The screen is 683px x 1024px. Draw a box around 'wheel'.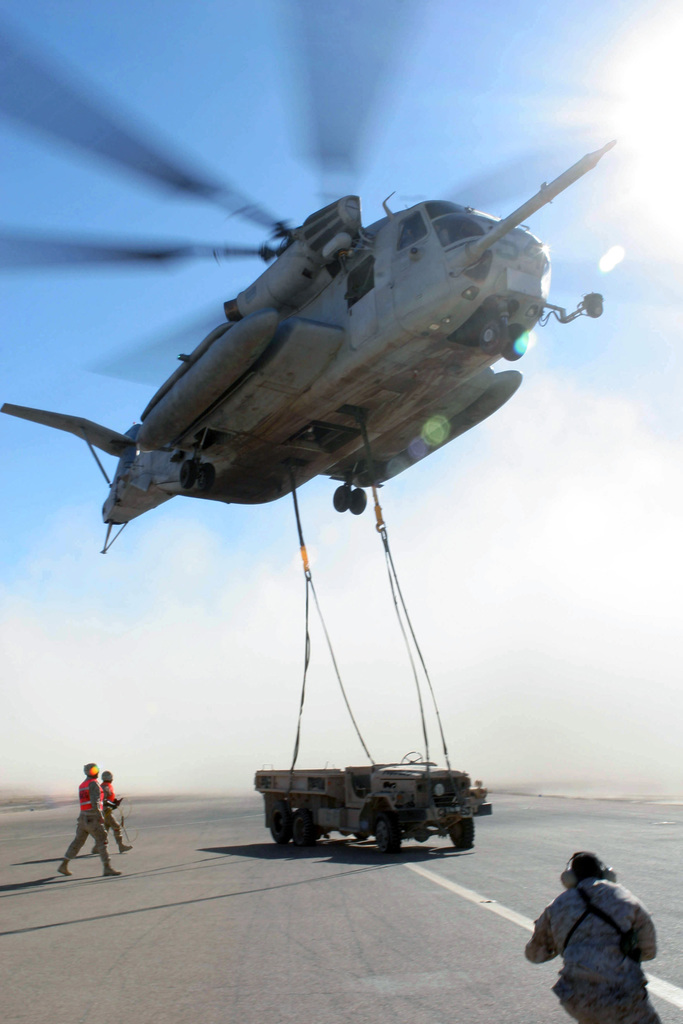
{"x1": 181, "y1": 457, "x2": 199, "y2": 487}.
